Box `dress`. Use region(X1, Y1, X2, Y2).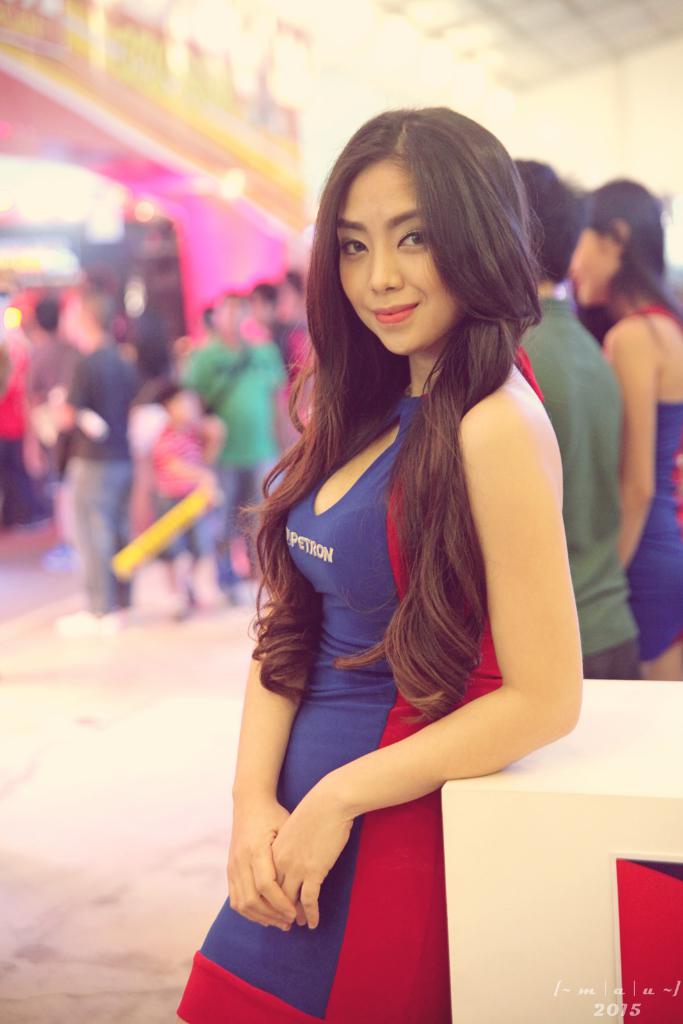
region(175, 347, 543, 1023).
